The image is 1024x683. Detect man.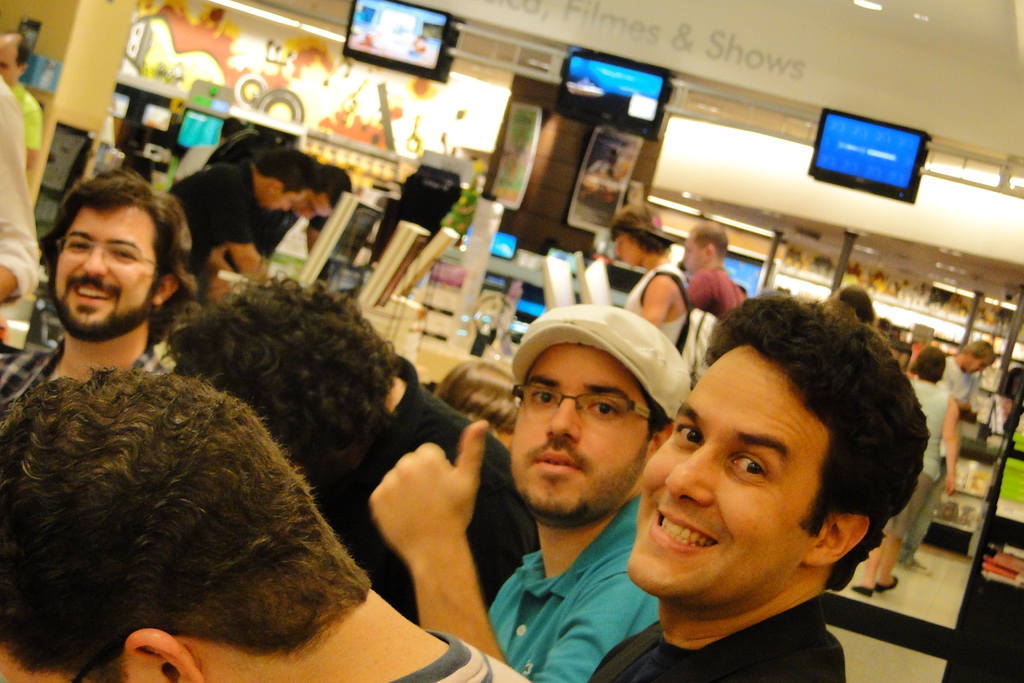
Detection: (left=0, top=28, right=41, bottom=174).
